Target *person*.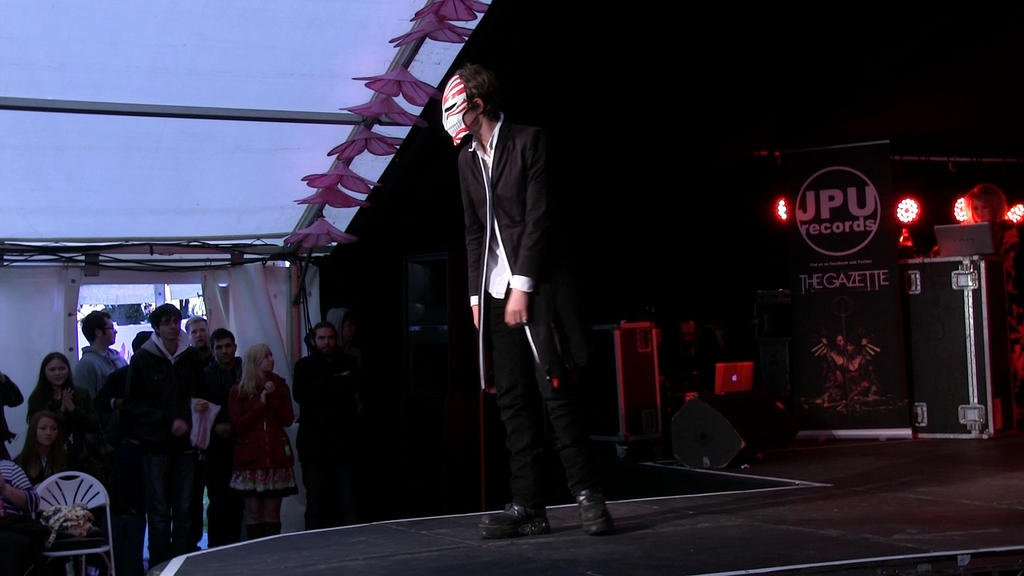
Target region: <box>15,411,81,490</box>.
